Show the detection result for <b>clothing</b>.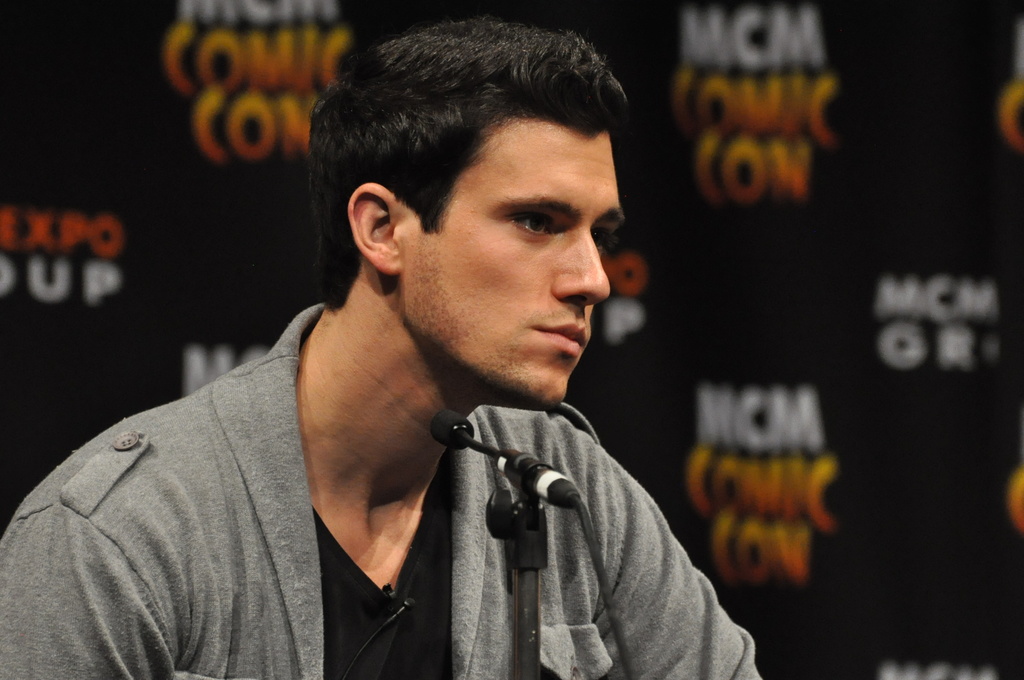
<box>4,294,780,679</box>.
